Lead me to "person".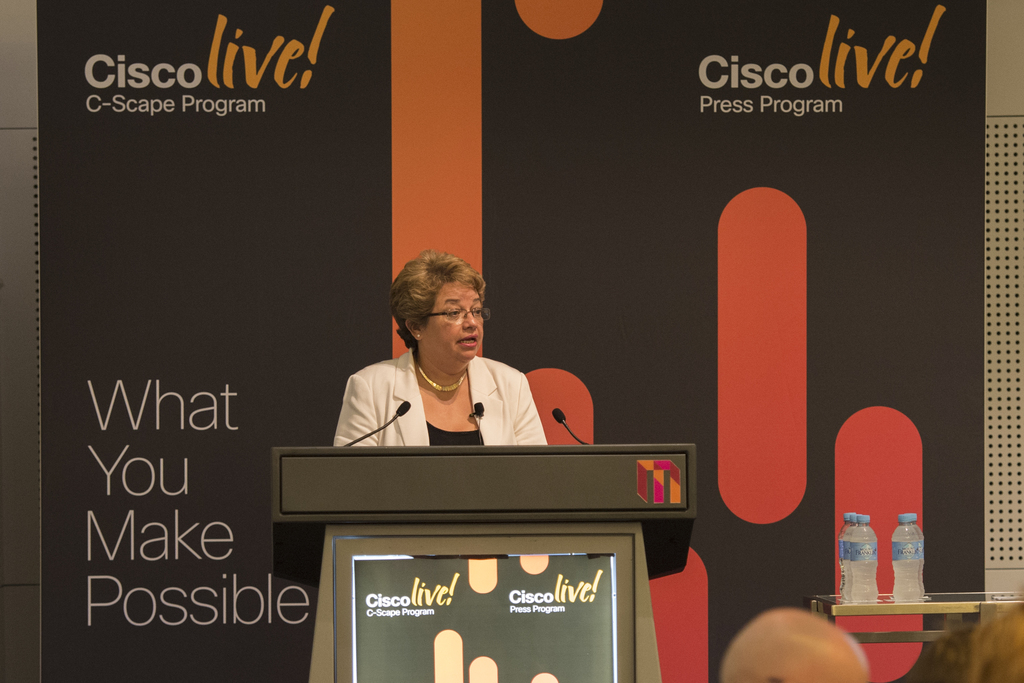
Lead to crop(924, 604, 1023, 682).
